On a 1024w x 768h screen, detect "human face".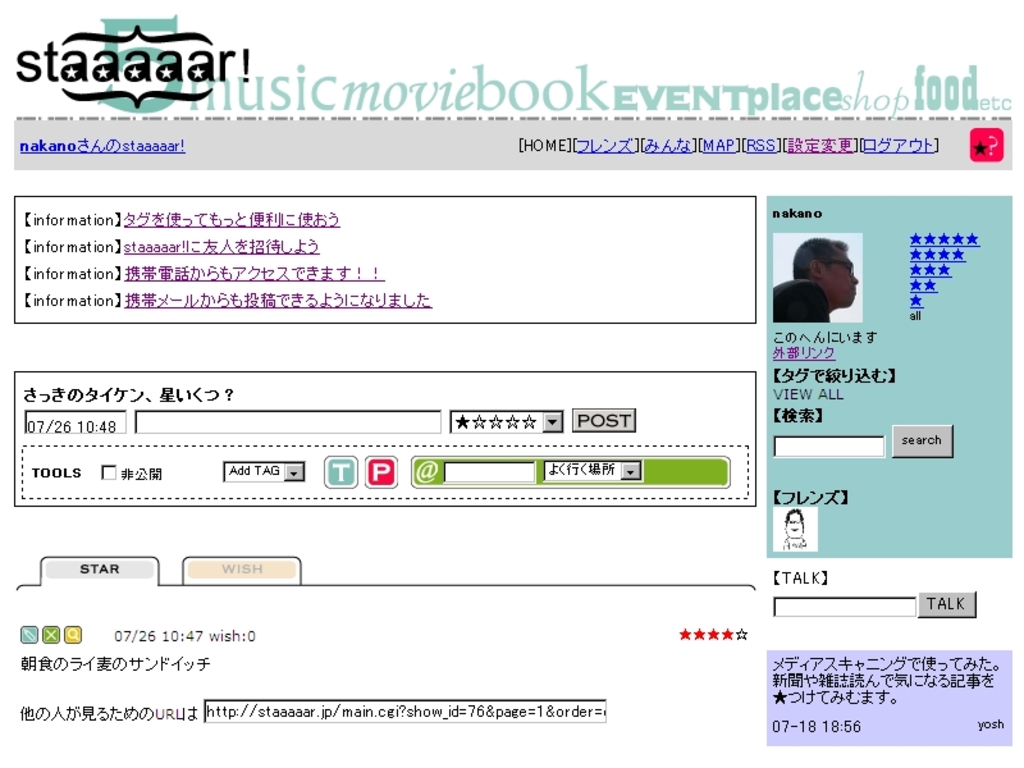
crop(820, 256, 858, 305).
